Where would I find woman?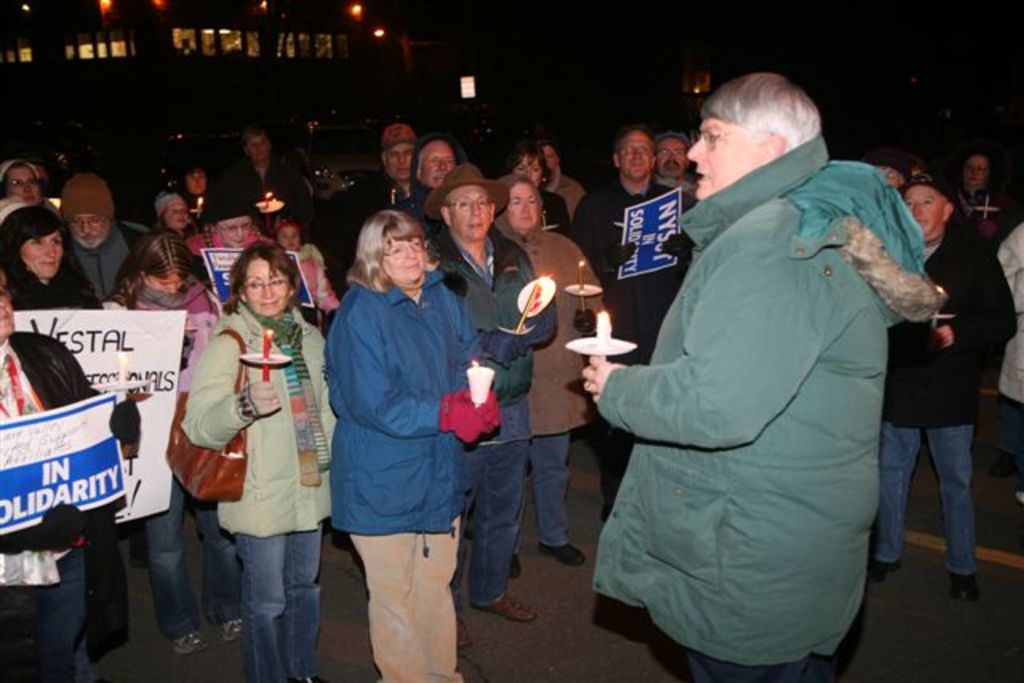
At BBox(491, 173, 610, 557).
